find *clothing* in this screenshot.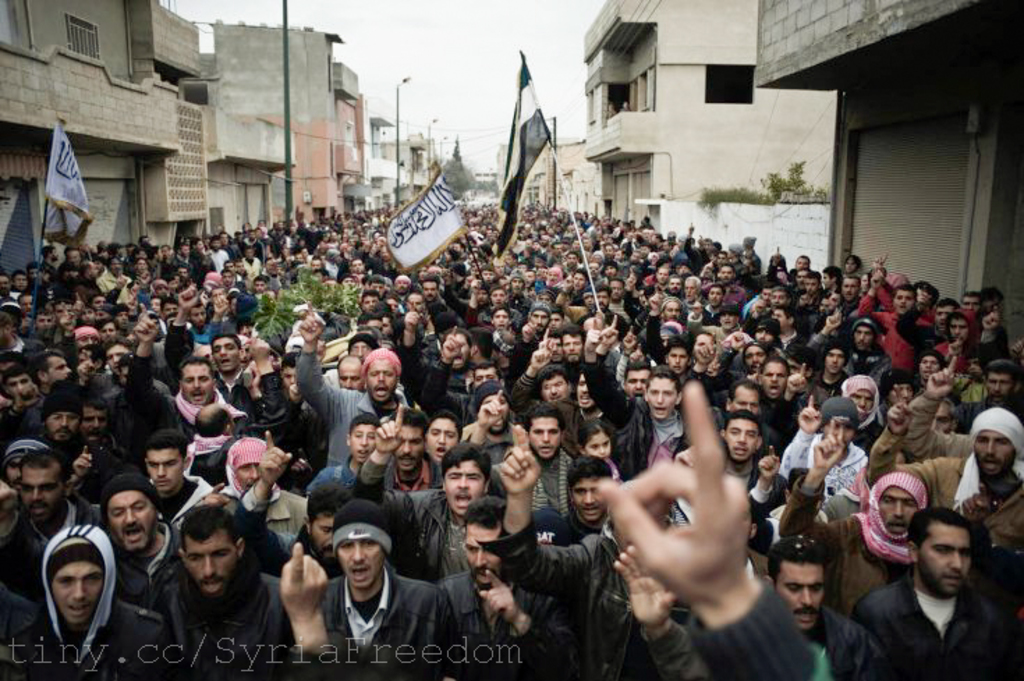
The bounding box for *clothing* is l=900, t=386, r=972, b=460.
